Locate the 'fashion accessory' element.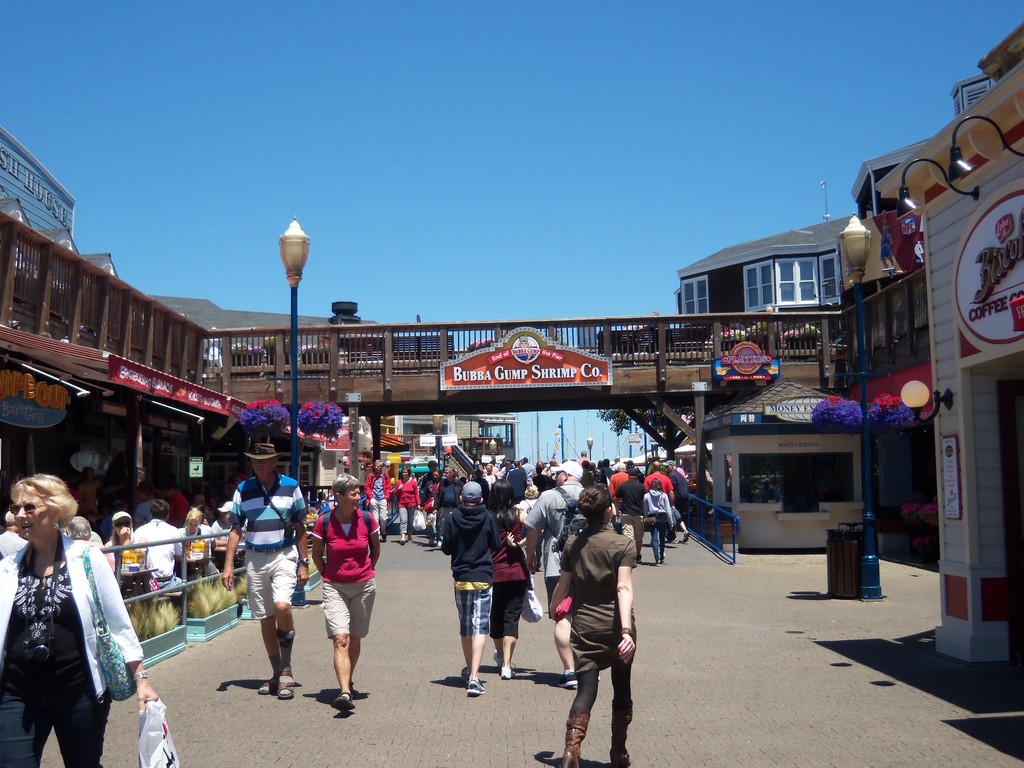
Element bbox: bbox=(77, 543, 142, 703).
